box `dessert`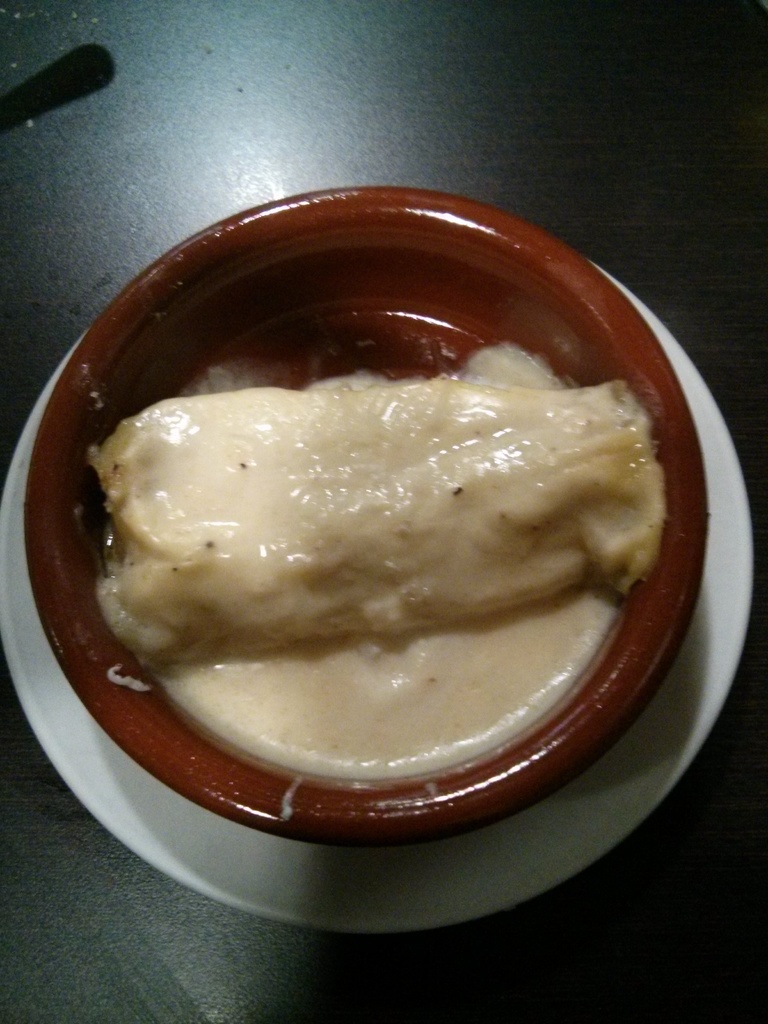
detection(88, 333, 672, 785)
